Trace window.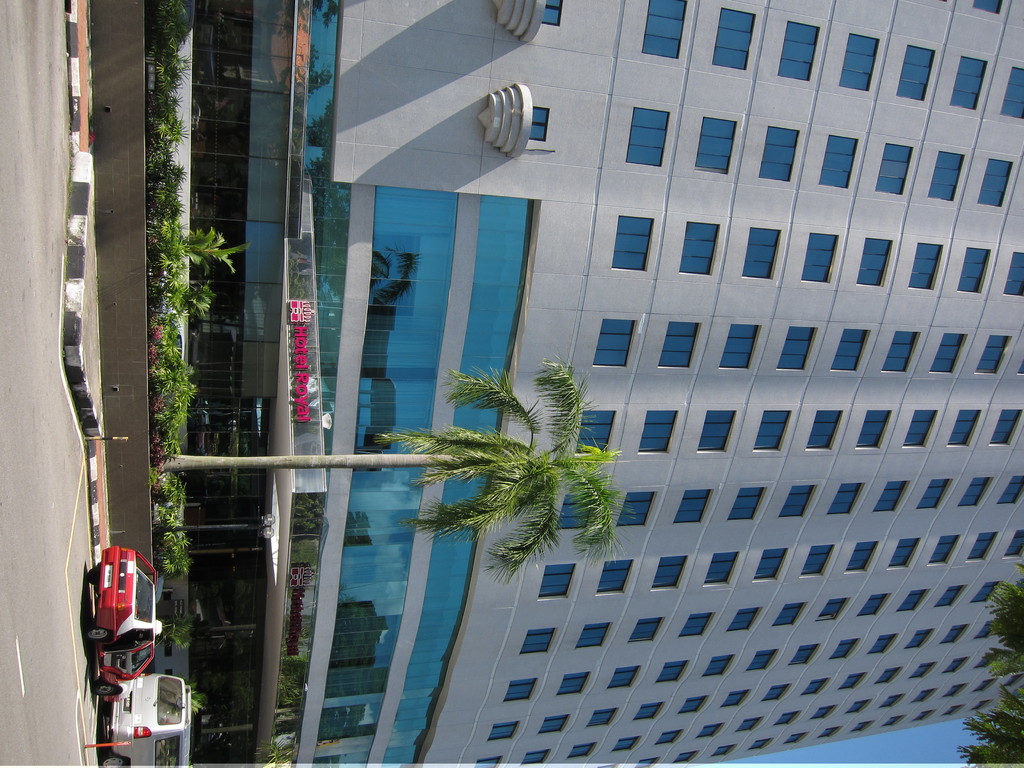
Traced to BBox(720, 683, 755, 714).
